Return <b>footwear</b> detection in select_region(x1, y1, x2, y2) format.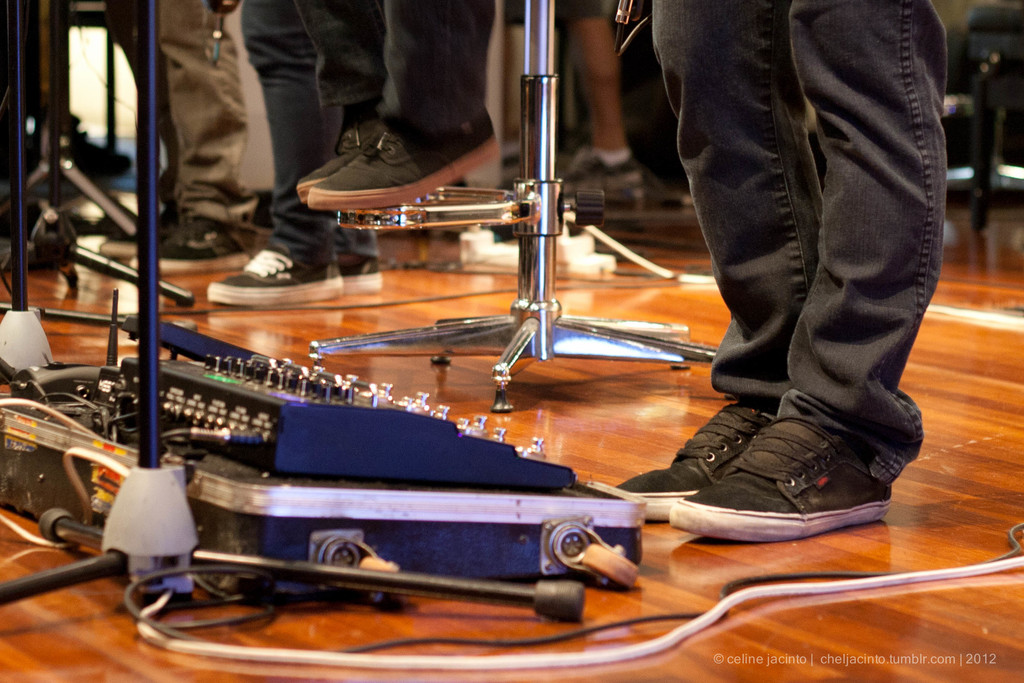
select_region(296, 120, 376, 202).
